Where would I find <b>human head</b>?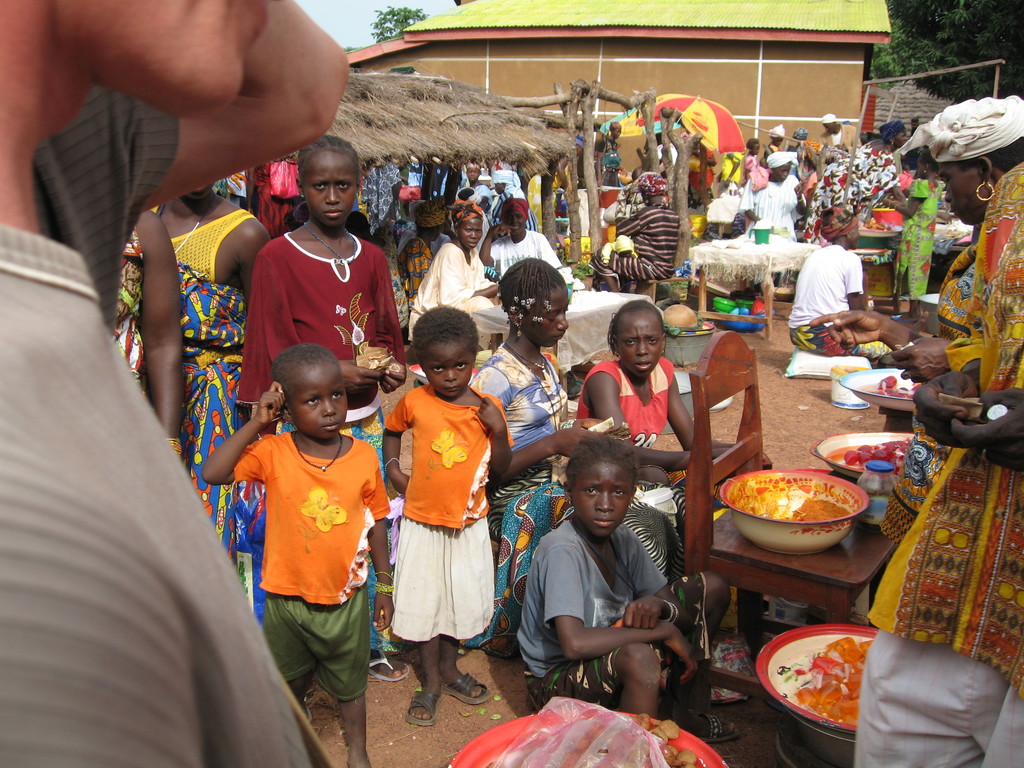
At (563,436,642,542).
